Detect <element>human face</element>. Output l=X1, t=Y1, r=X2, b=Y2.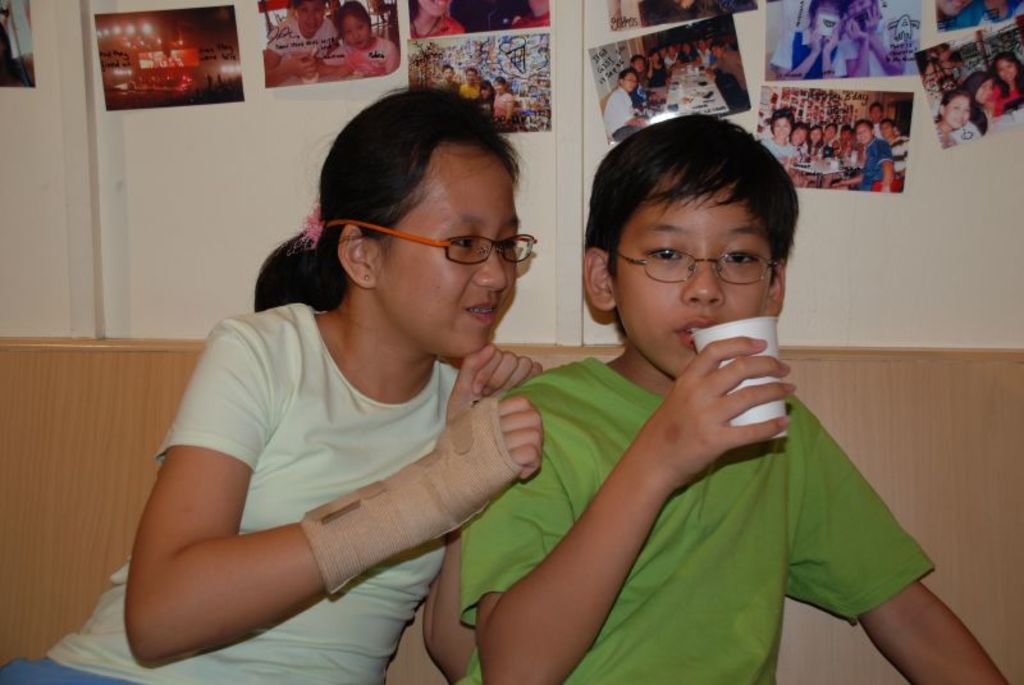
l=998, t=58, r=1019, b=82.
